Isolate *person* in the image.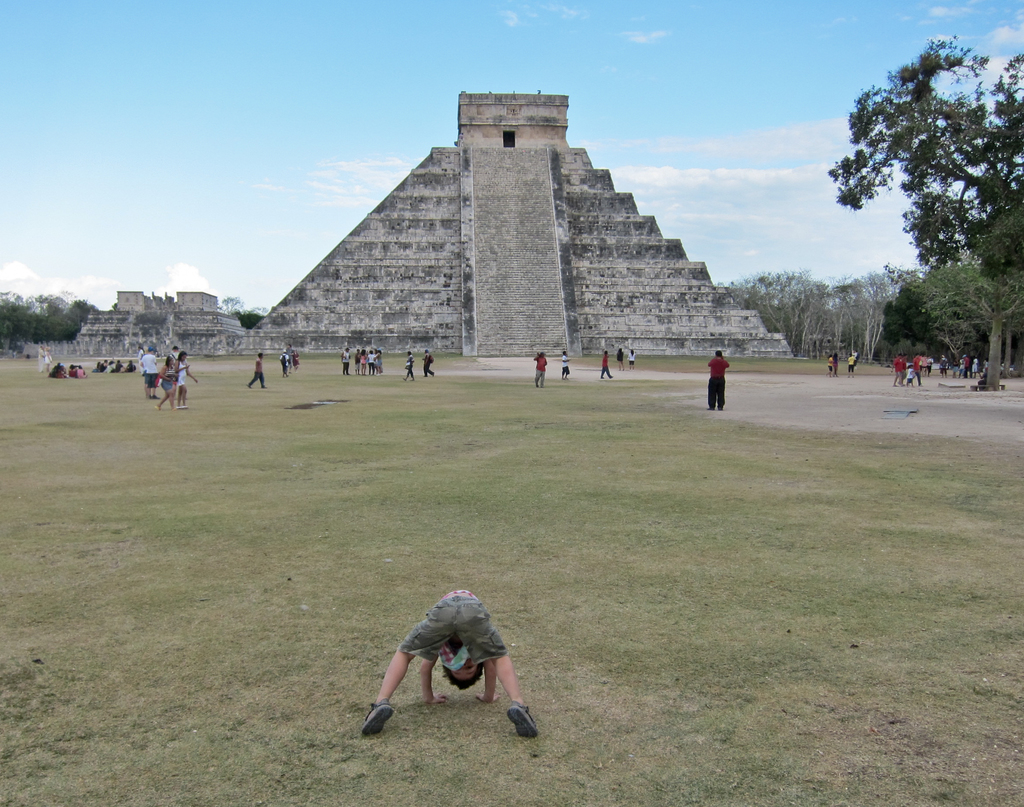
Isolated region: [x1=942, y1=361, x2=948, y2=377].
